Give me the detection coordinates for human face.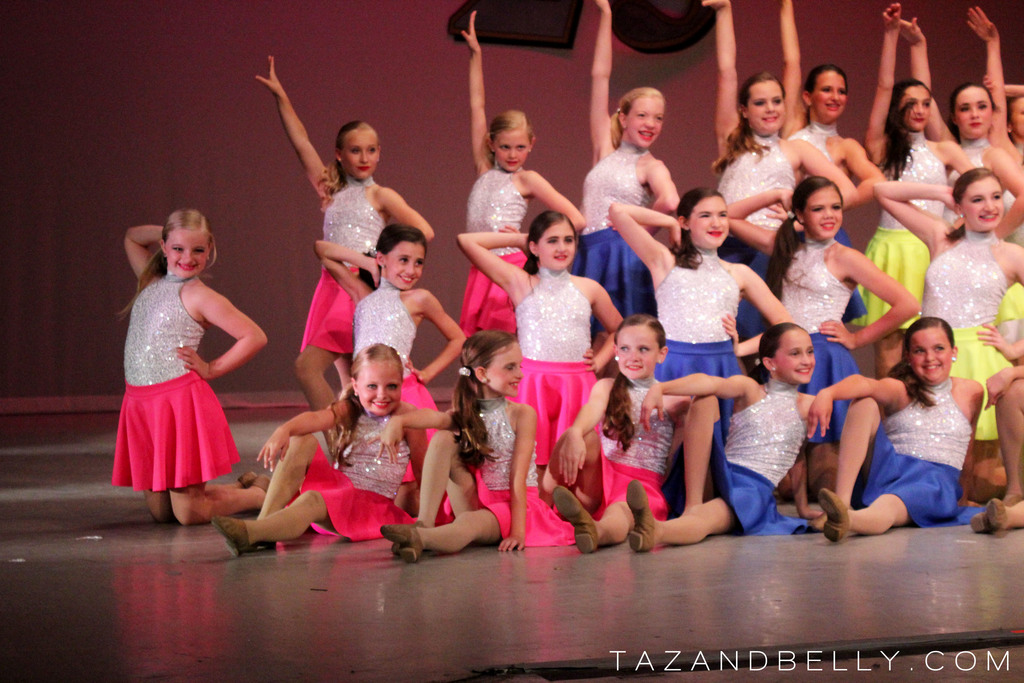
x1=690 y1=195 x2=733 y2=252.
